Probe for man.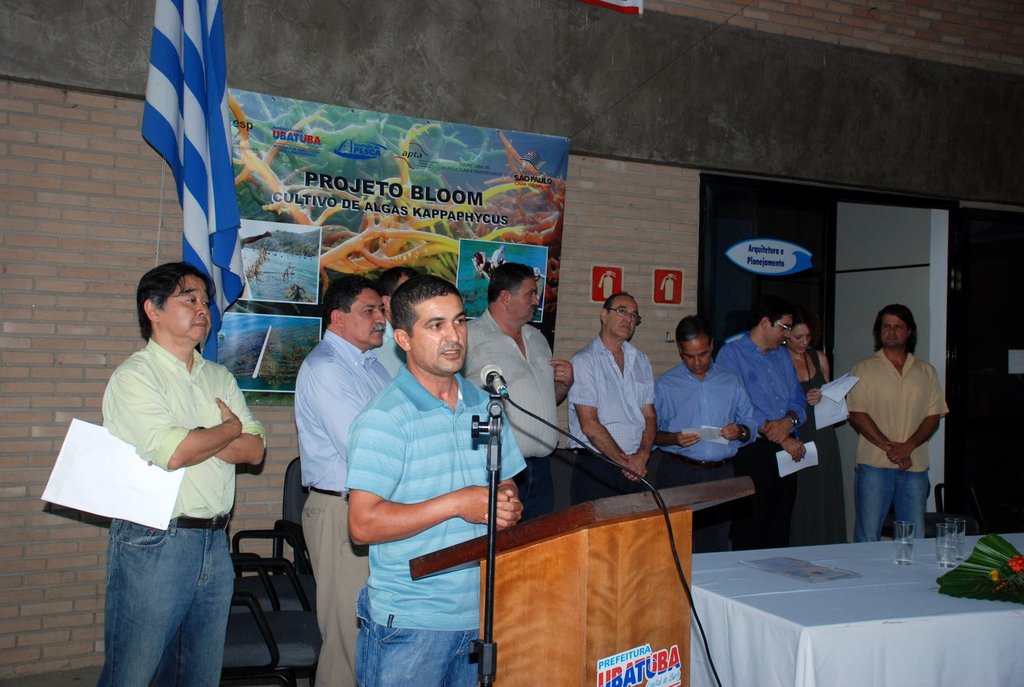
Probe result: <bbox>535, 266, 545, 303</bbox>.
